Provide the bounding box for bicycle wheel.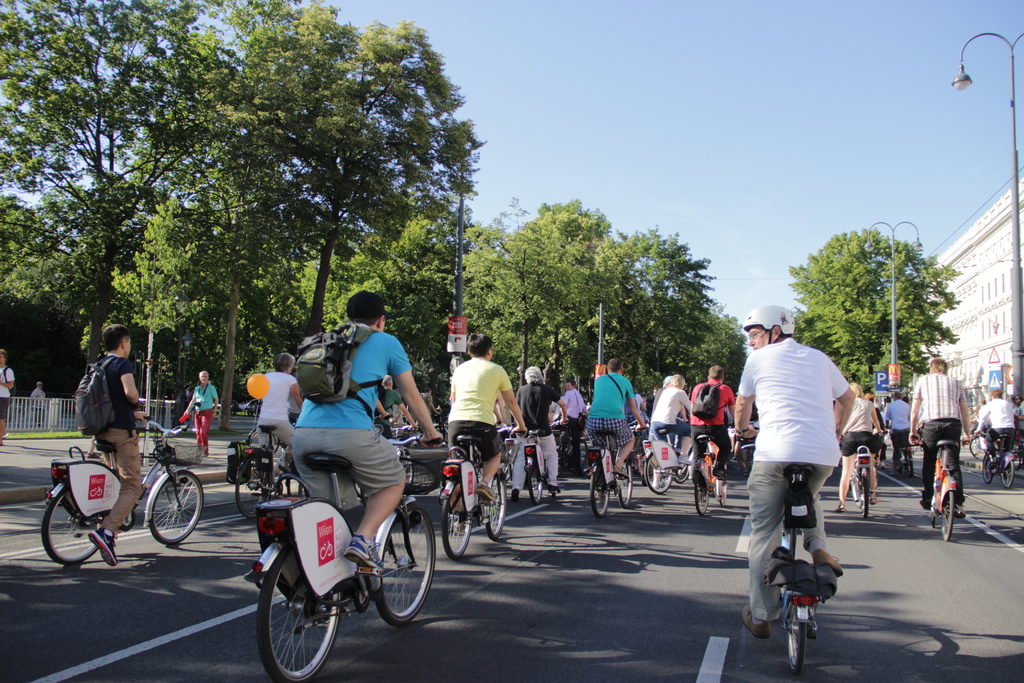
{"x1": 694, "y1": 466, "x2": 712, "y2": 520}.
